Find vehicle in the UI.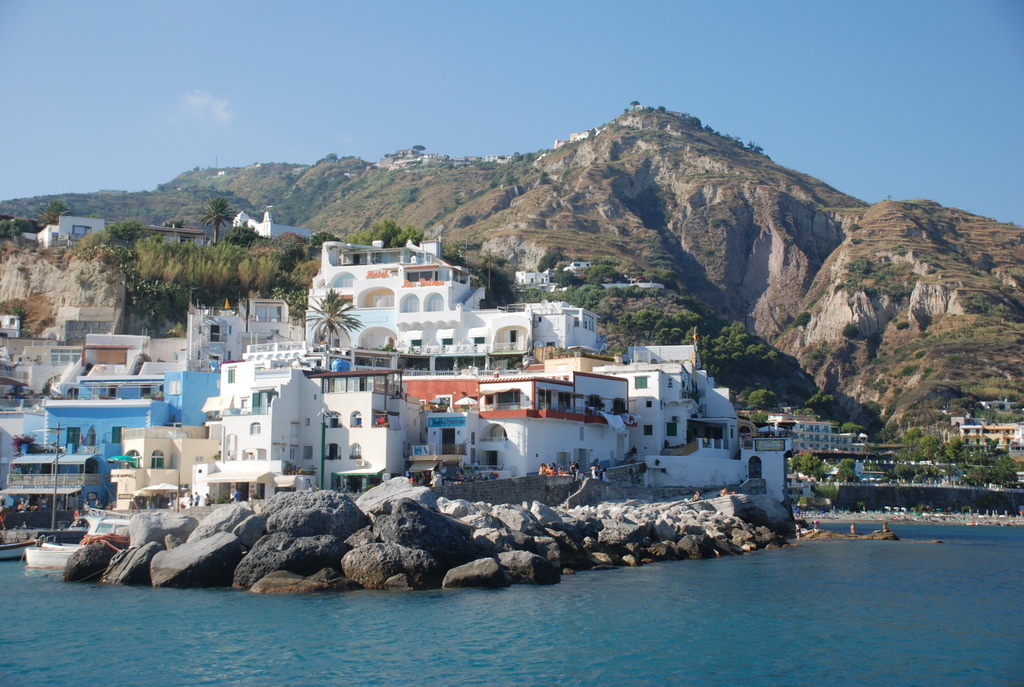
UI element at bbox(0, 536, 47, 561).
